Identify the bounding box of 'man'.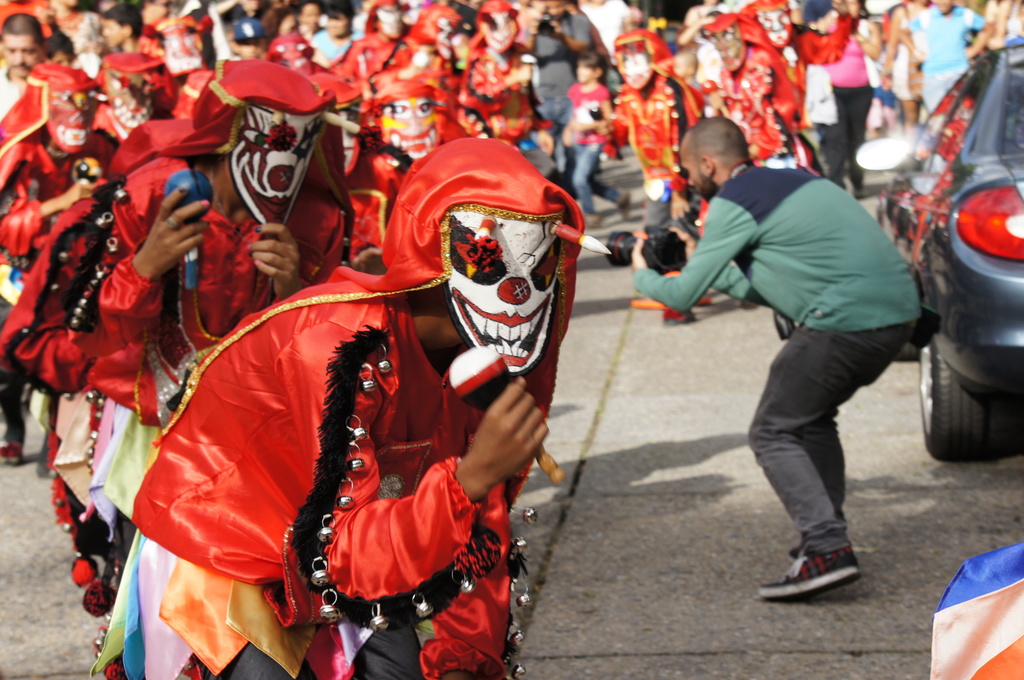
Rect(0, 9, 46, 124).
